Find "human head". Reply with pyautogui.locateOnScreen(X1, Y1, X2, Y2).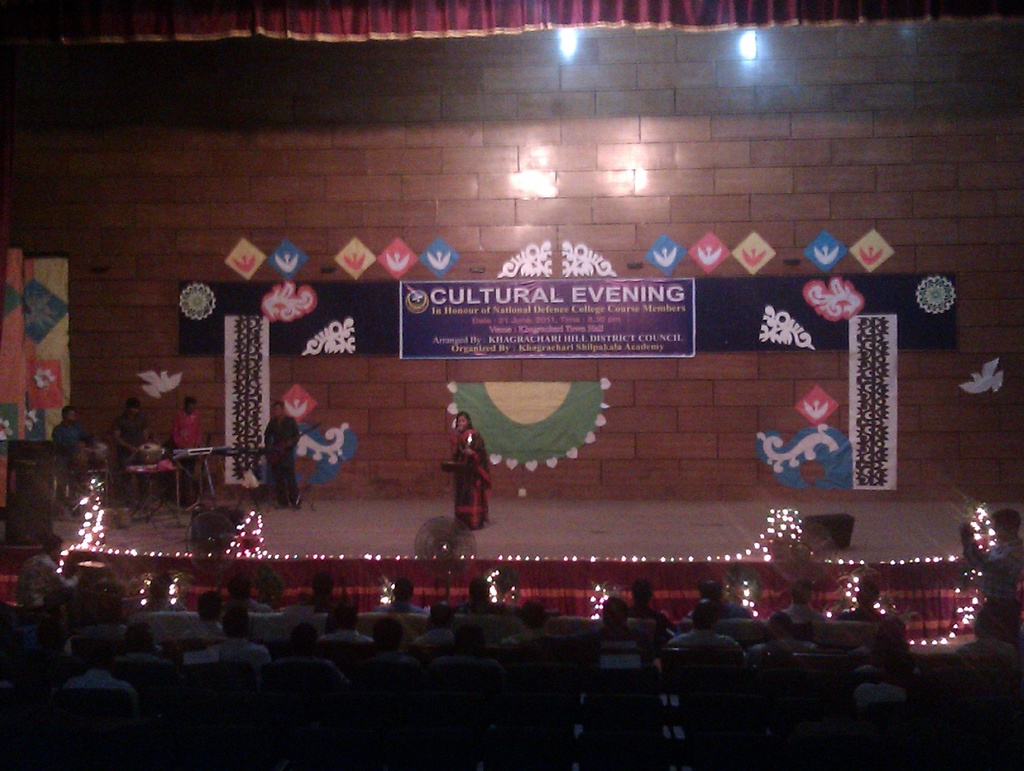
pyautogui.locateOnScreen(222, 605, 252, 629).
